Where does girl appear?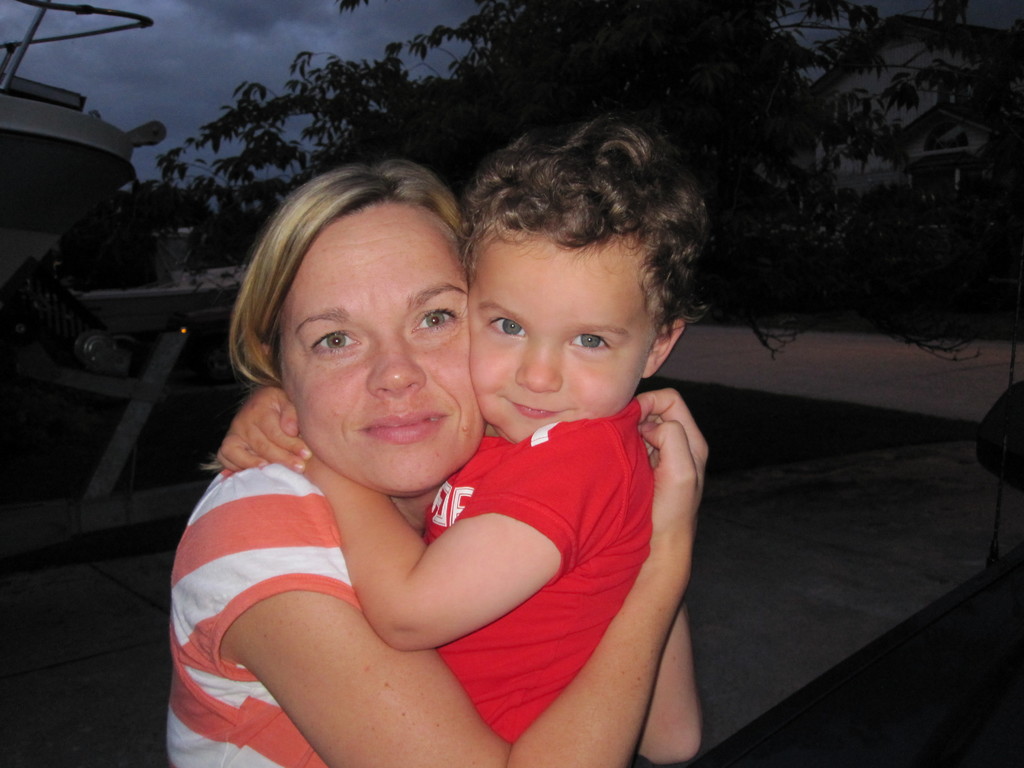
Appears at 217 113 718 744.
